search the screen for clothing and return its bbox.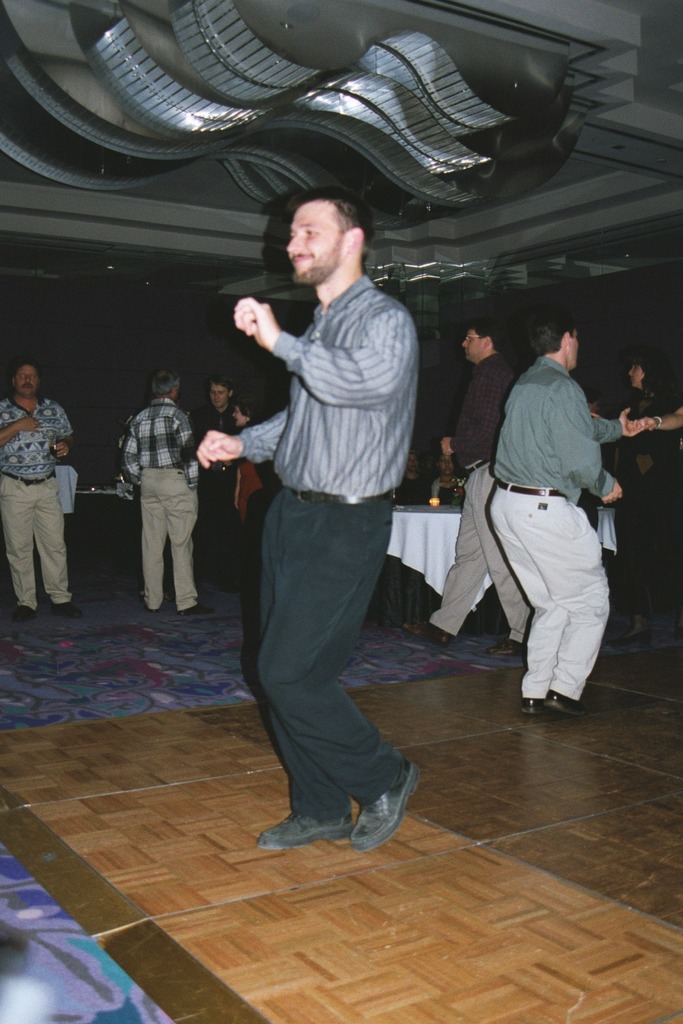
Found: 491,361,622,693.
